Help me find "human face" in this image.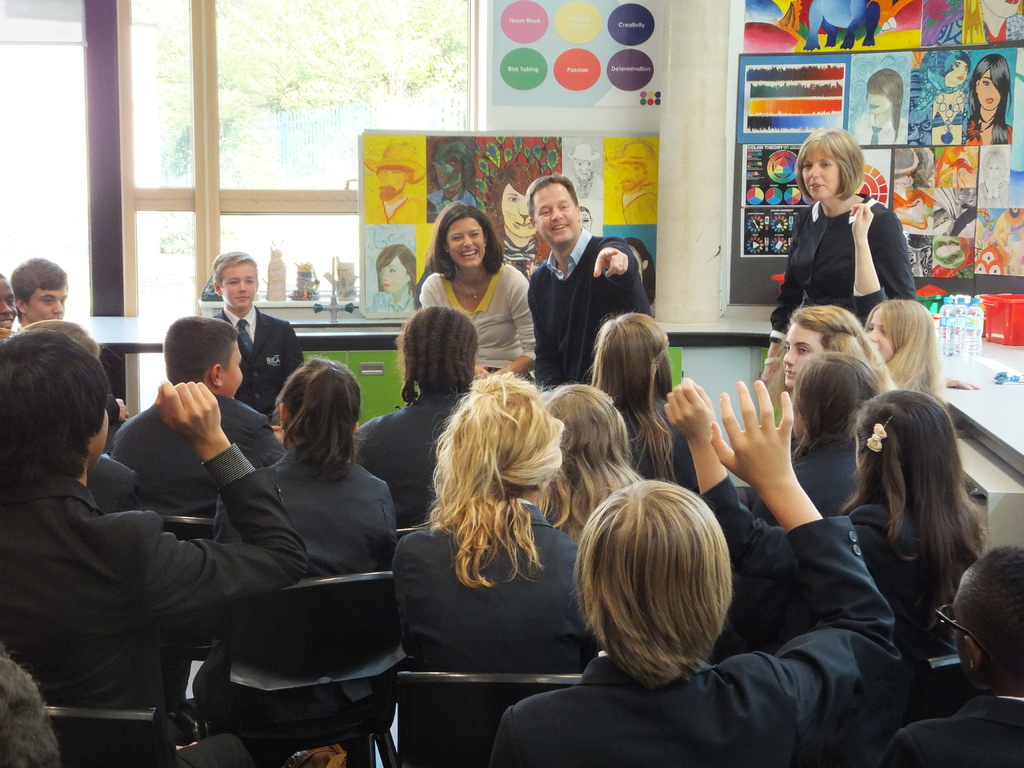
Found it: box=[443, 214, 485, 266].
